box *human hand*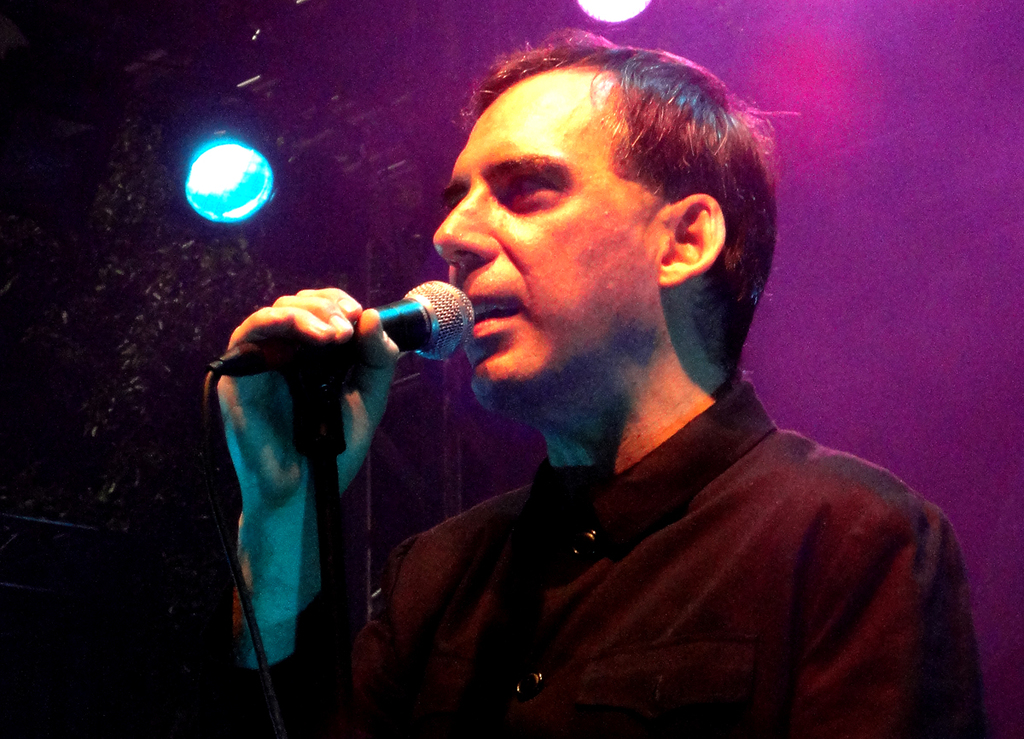
left=216, top=287, right=399, bottom=500
